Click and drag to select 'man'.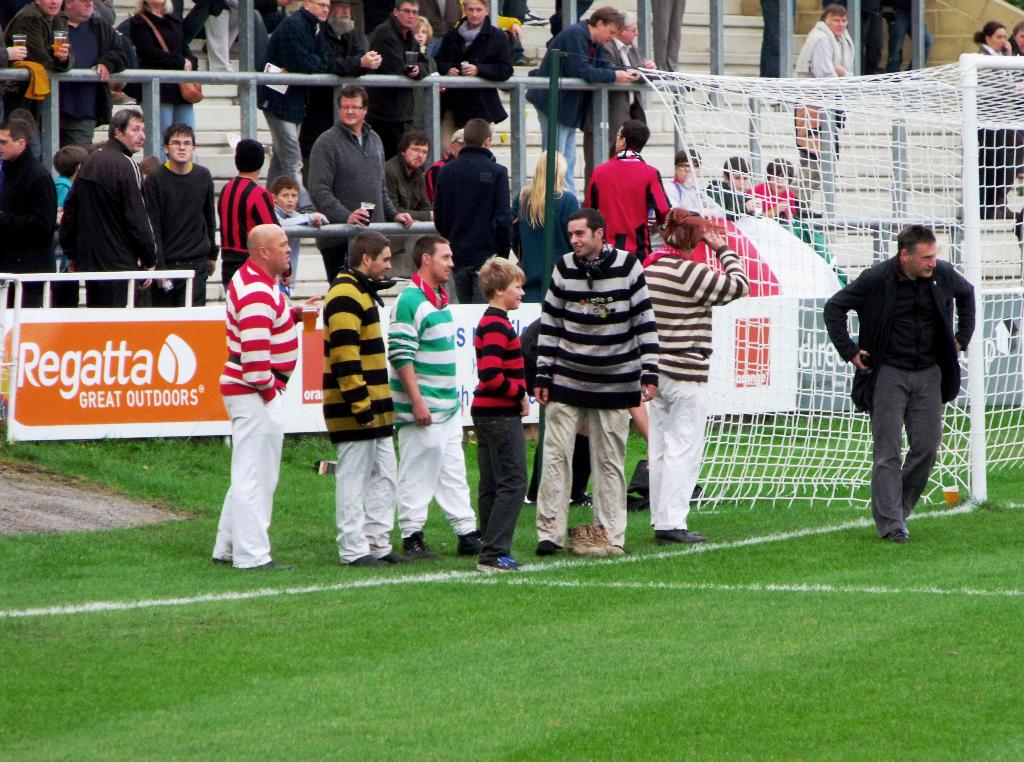
Selection: [141,121,222,305].
